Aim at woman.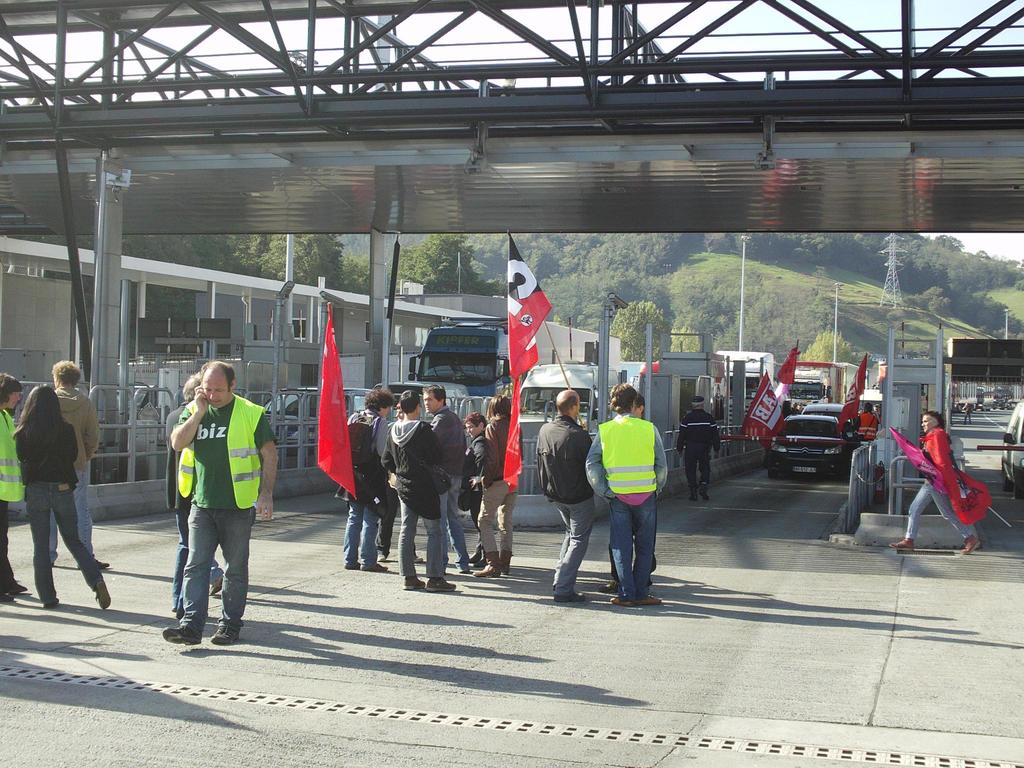
Aimed at 0/367/26/603.
